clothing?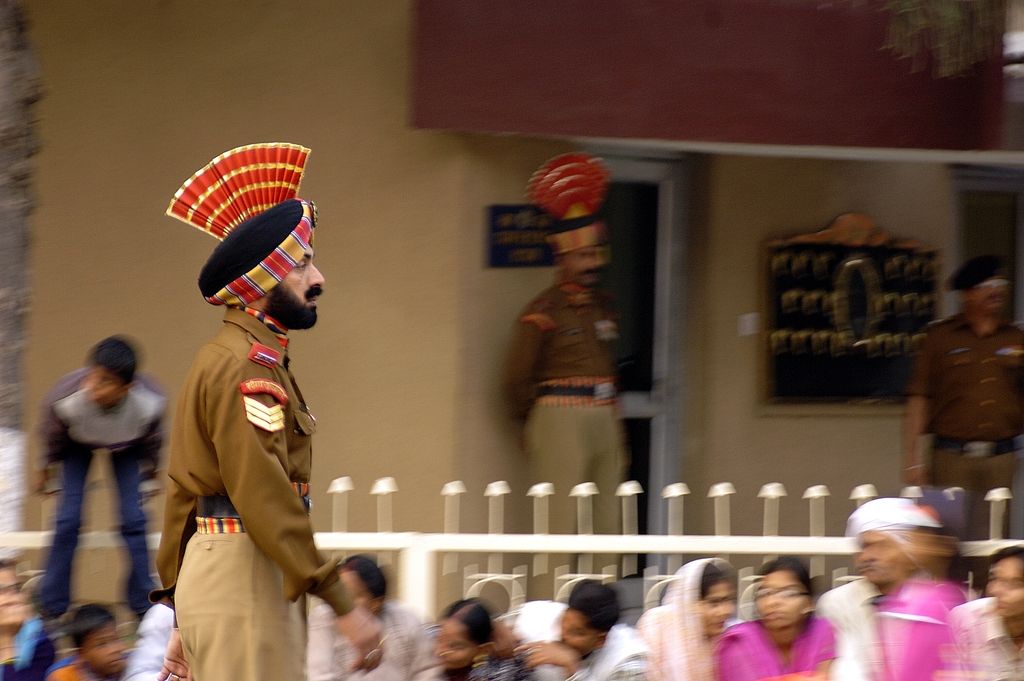
[719,618,842,680]
